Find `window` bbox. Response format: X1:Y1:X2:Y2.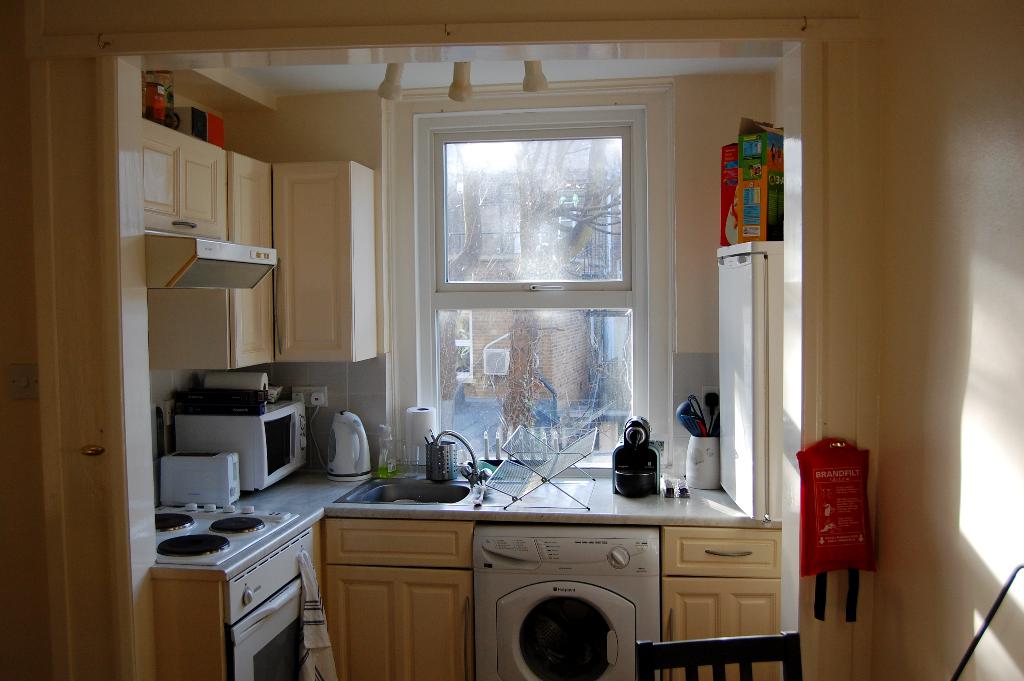
413:106:641:461.
